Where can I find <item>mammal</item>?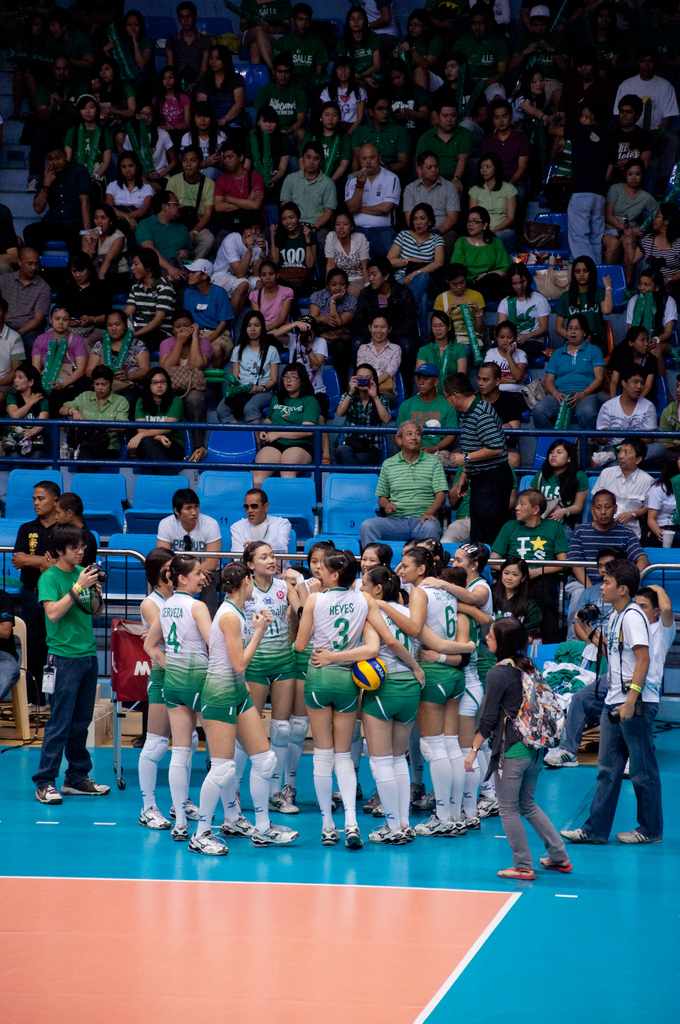
You can find it at 83 307 154 424.
